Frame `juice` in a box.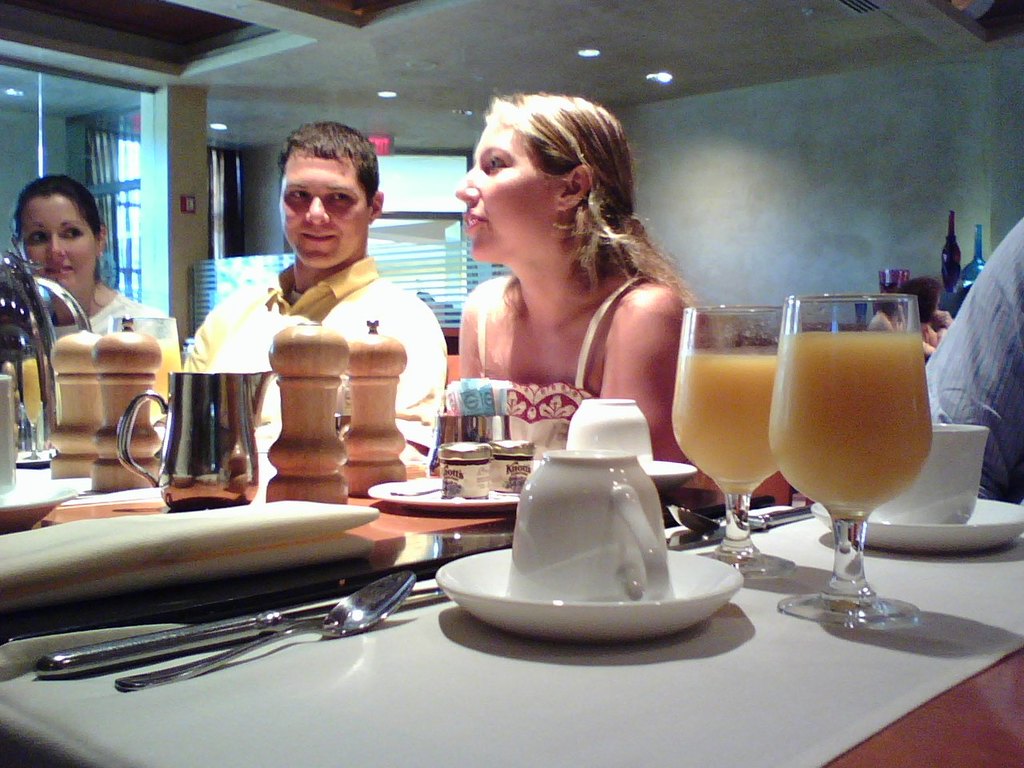
x1=667 y1=356 x2=786 y2=494.
